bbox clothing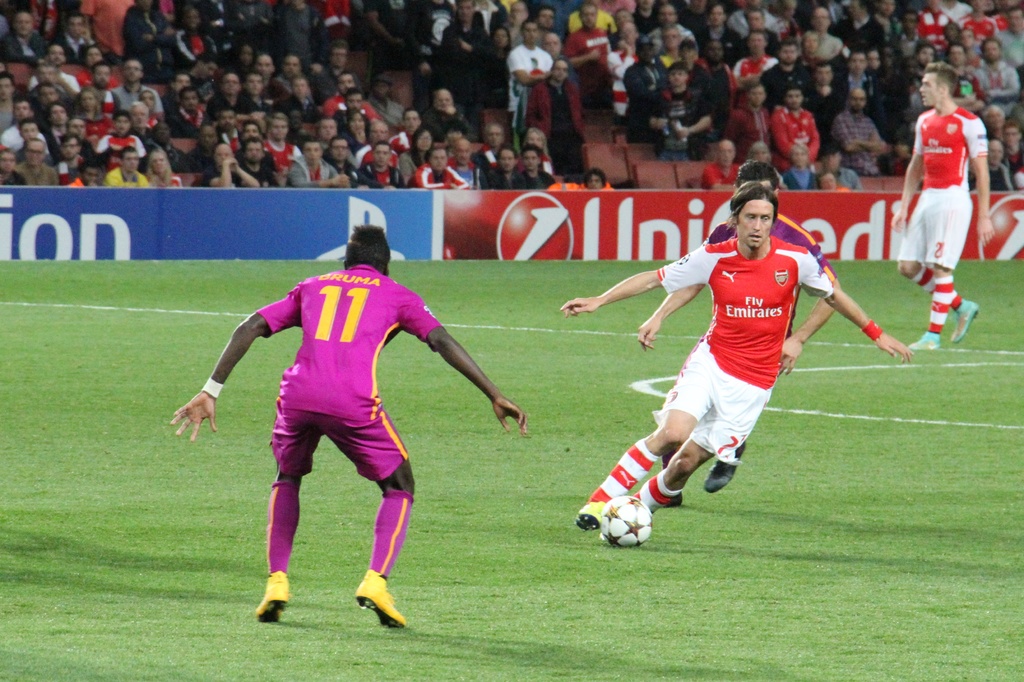
l=725, t=9, r=779, b=38
